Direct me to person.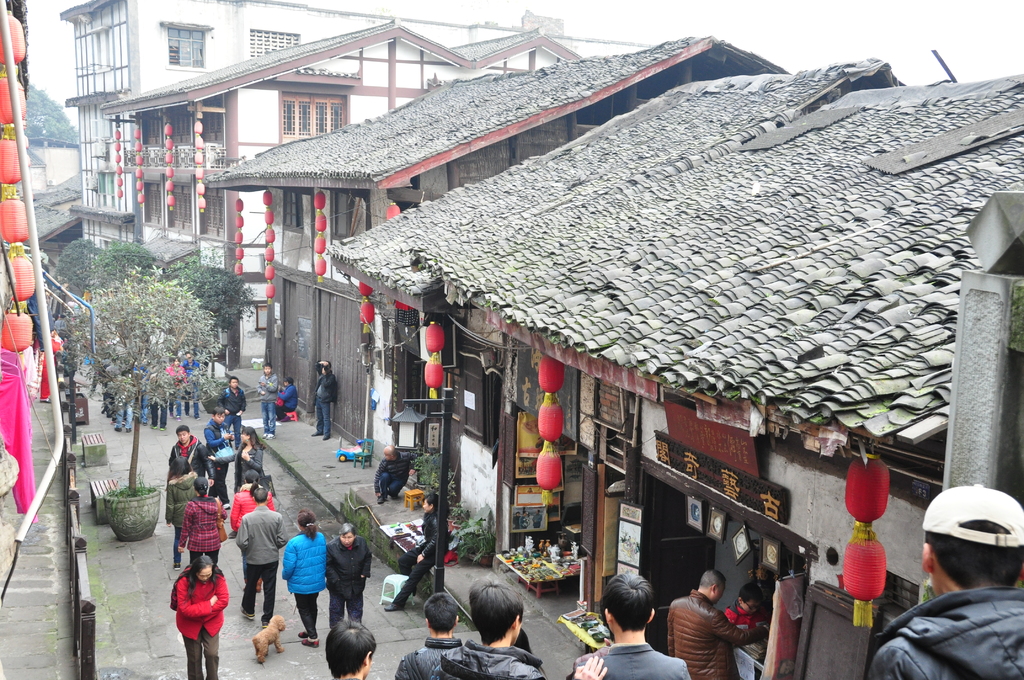
Direction: bbox=[329, 524, 372, 628].
